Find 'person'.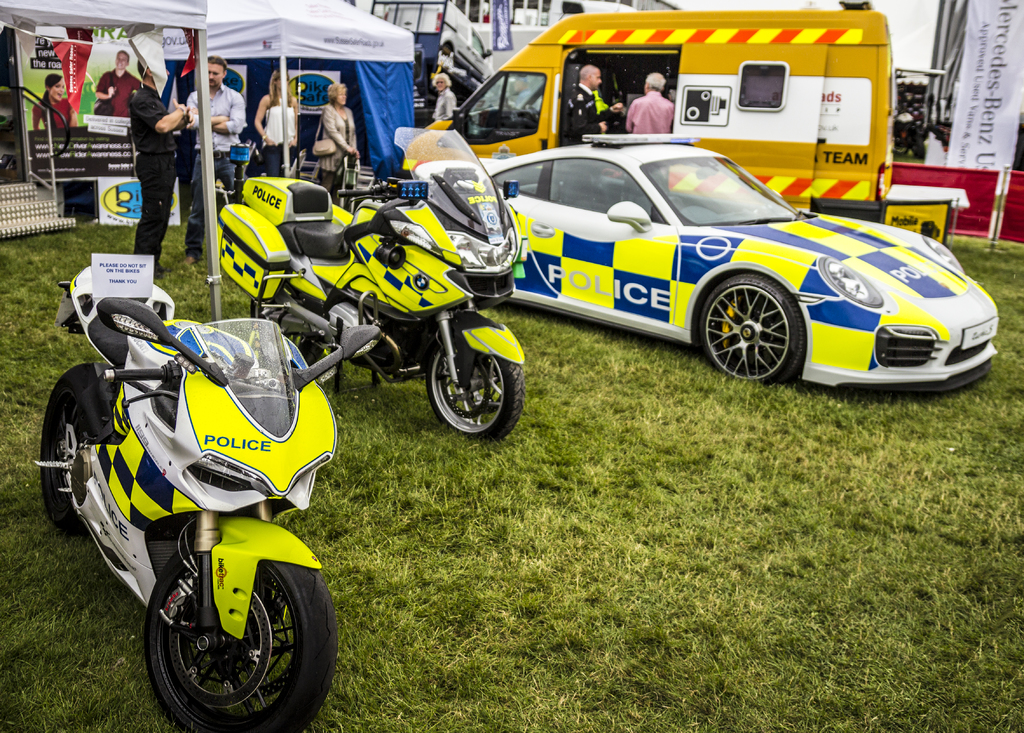
bbox=[95, 45, 148, 121].
